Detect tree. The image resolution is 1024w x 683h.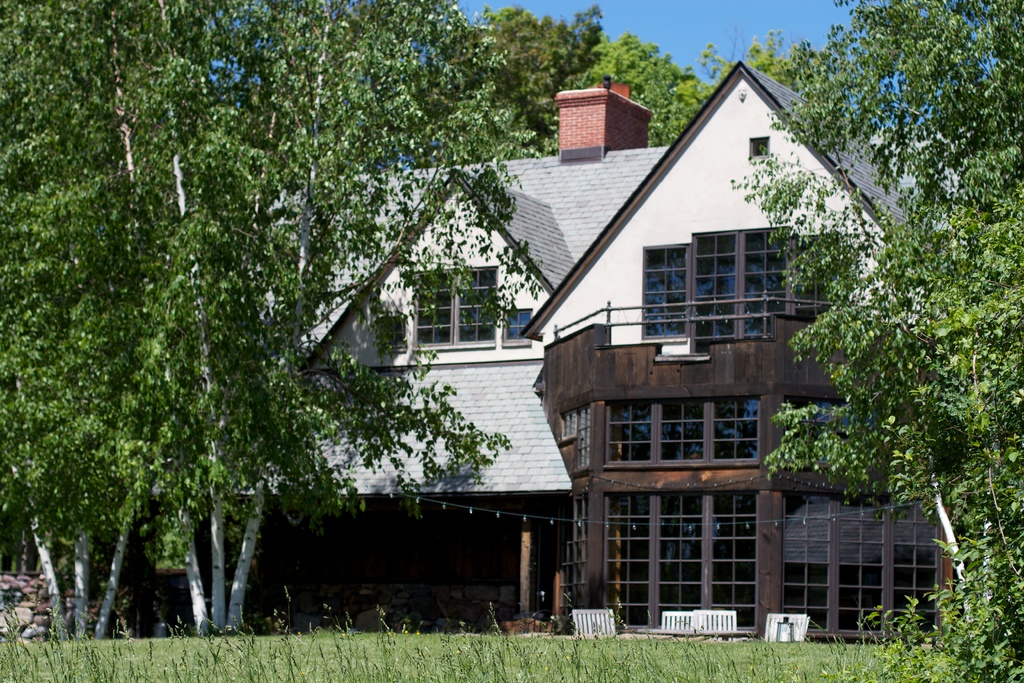
381:0:797:152.
